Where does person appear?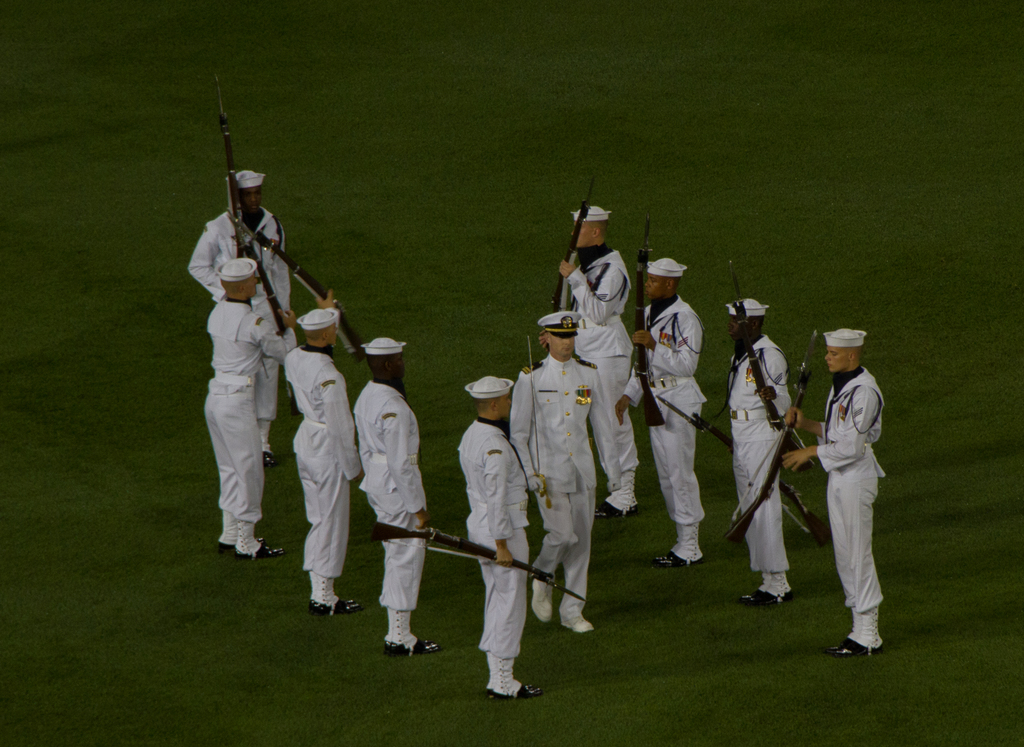
Appears at bbox=[184, 159, 297, 467].
